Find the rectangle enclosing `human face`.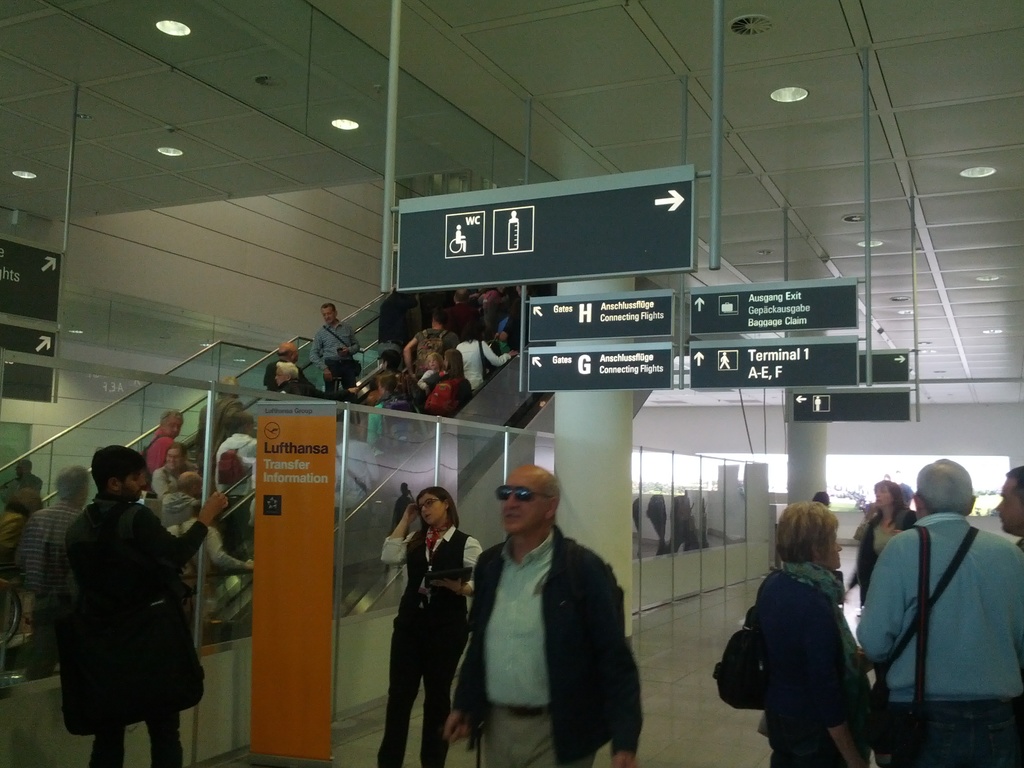
pyautogui.locateOnScreen(499, 474, 546, 534).
